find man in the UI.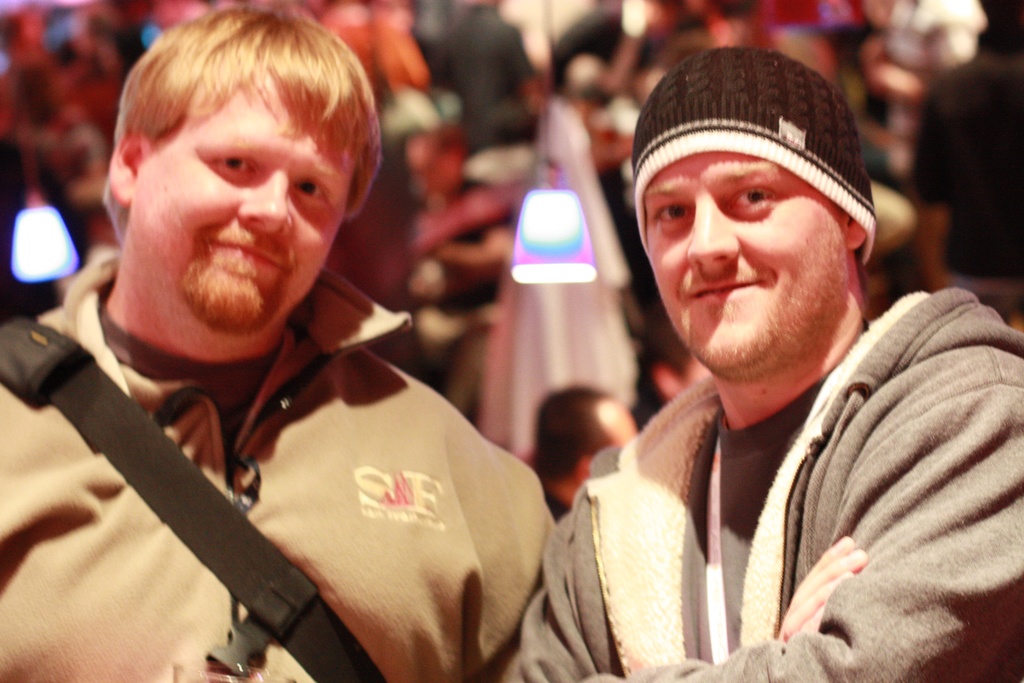
UI element at [0,9,556,682].
